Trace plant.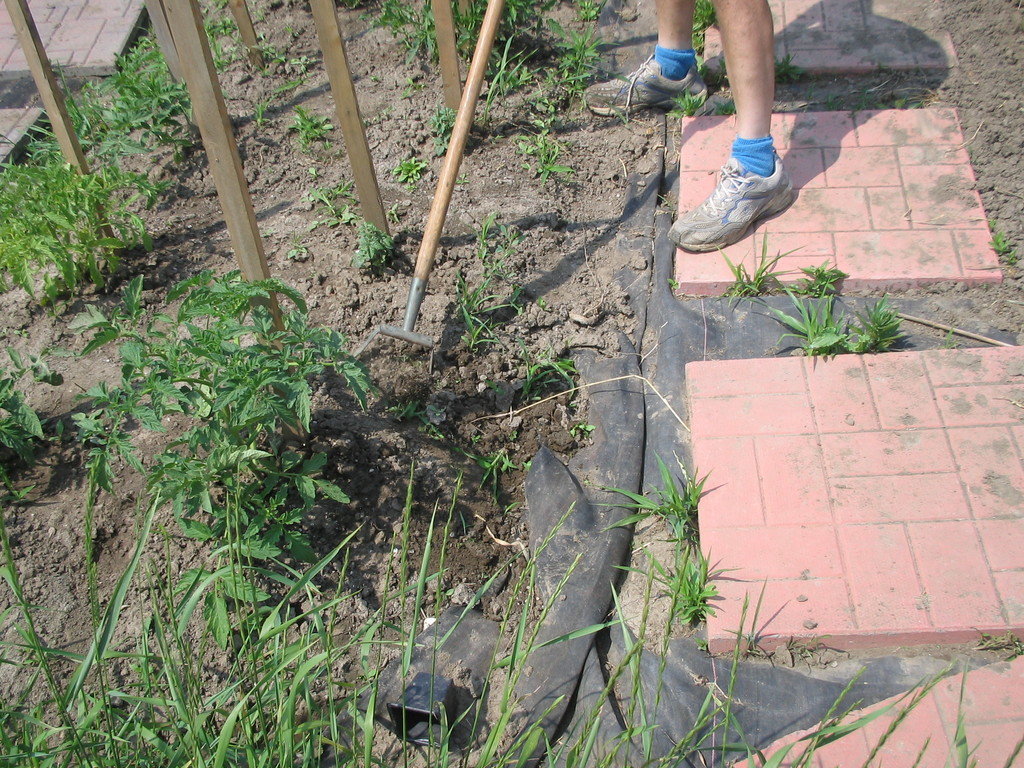
Traced to rect(662, 83, 694, 118).
